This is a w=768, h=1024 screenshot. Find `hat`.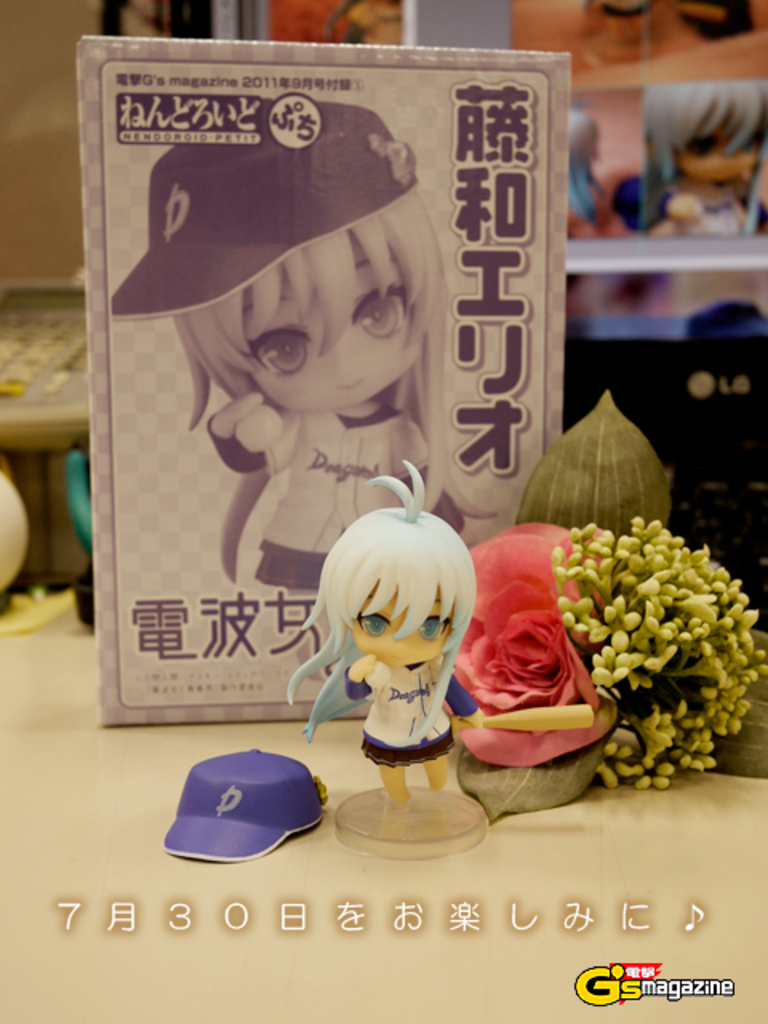
Bounding box: <region>160, 744, 325, 861</region>.
